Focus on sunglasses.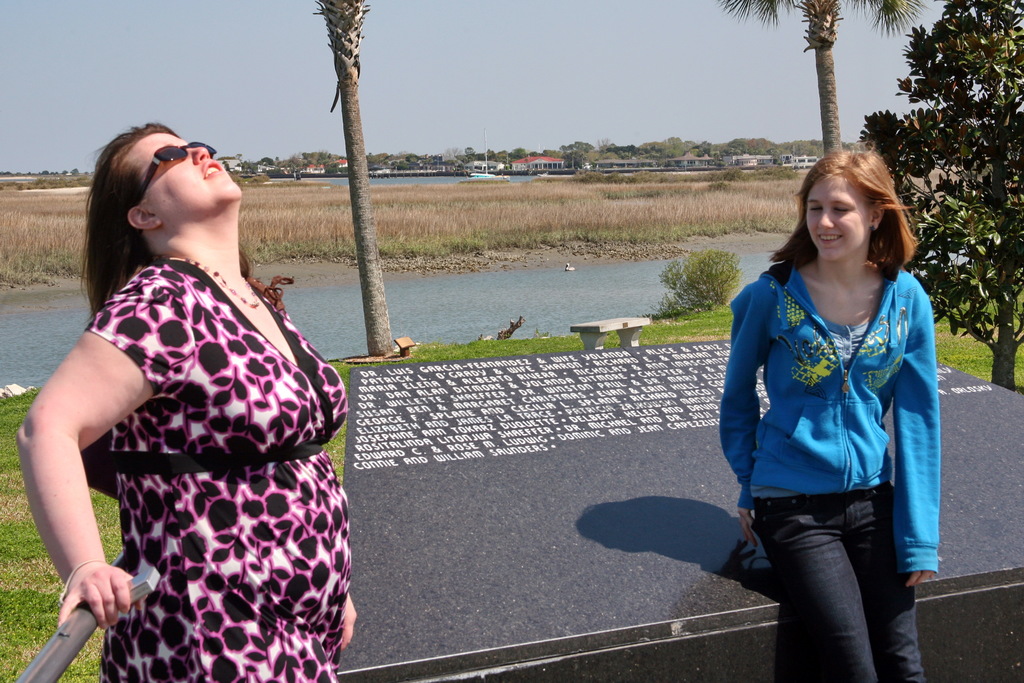
Focused at region(136, 143, 216, 203).
